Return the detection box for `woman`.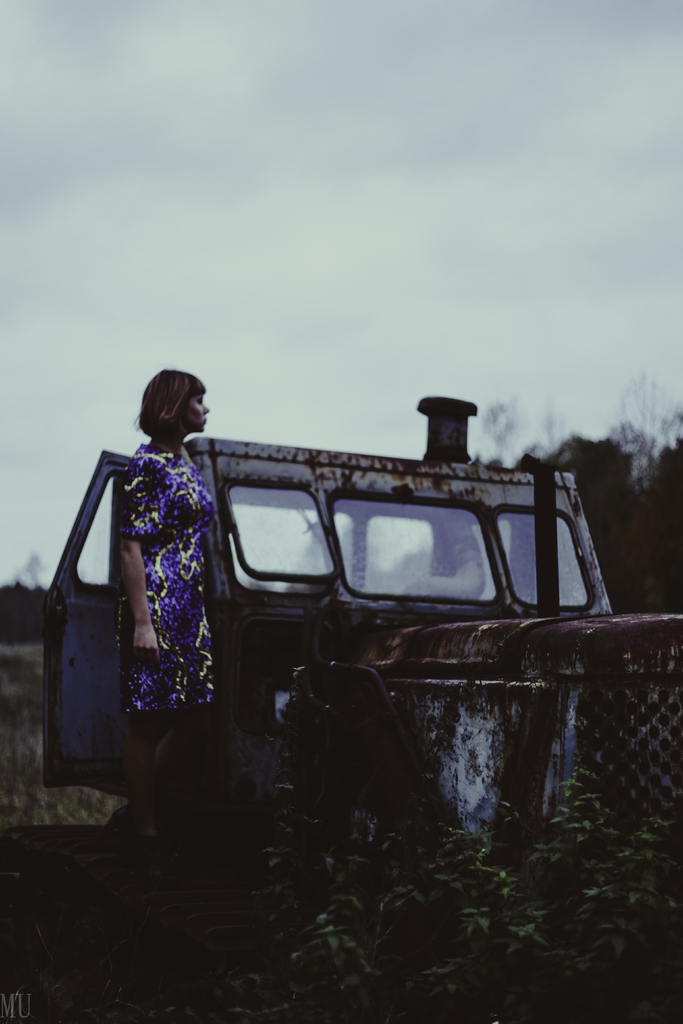
[x1=101, y1=365, x2=228, y2=742].
